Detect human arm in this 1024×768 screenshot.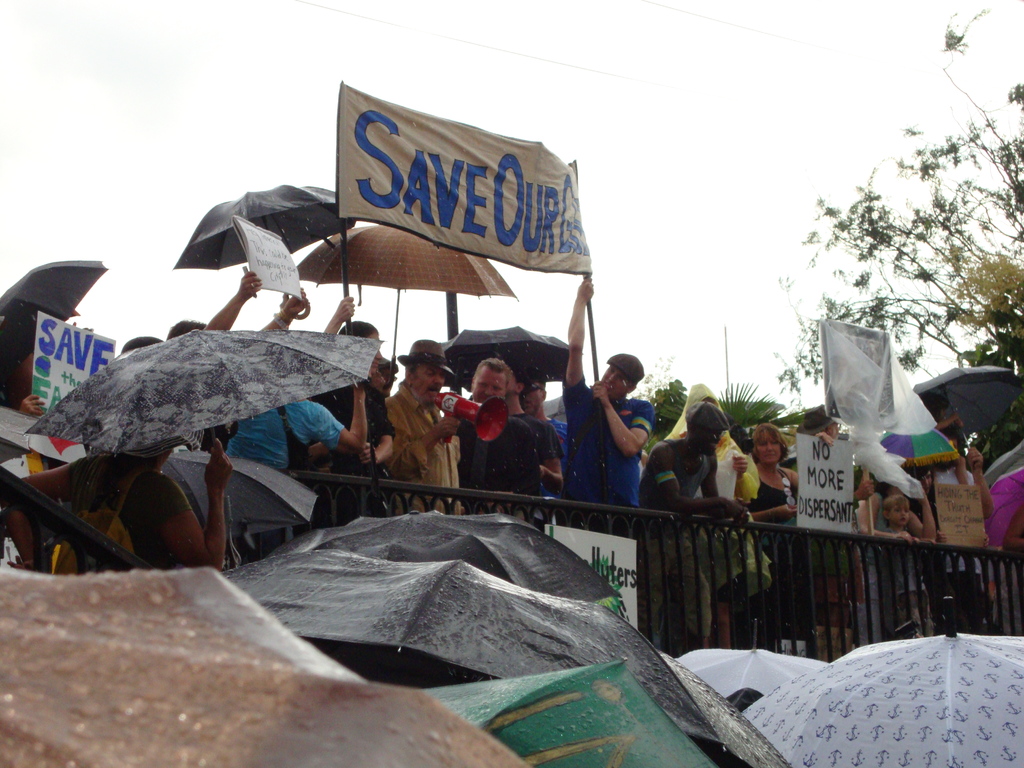
Detection: {"left": 852, "top": 474, "right": 879, "bottom": 500}.
